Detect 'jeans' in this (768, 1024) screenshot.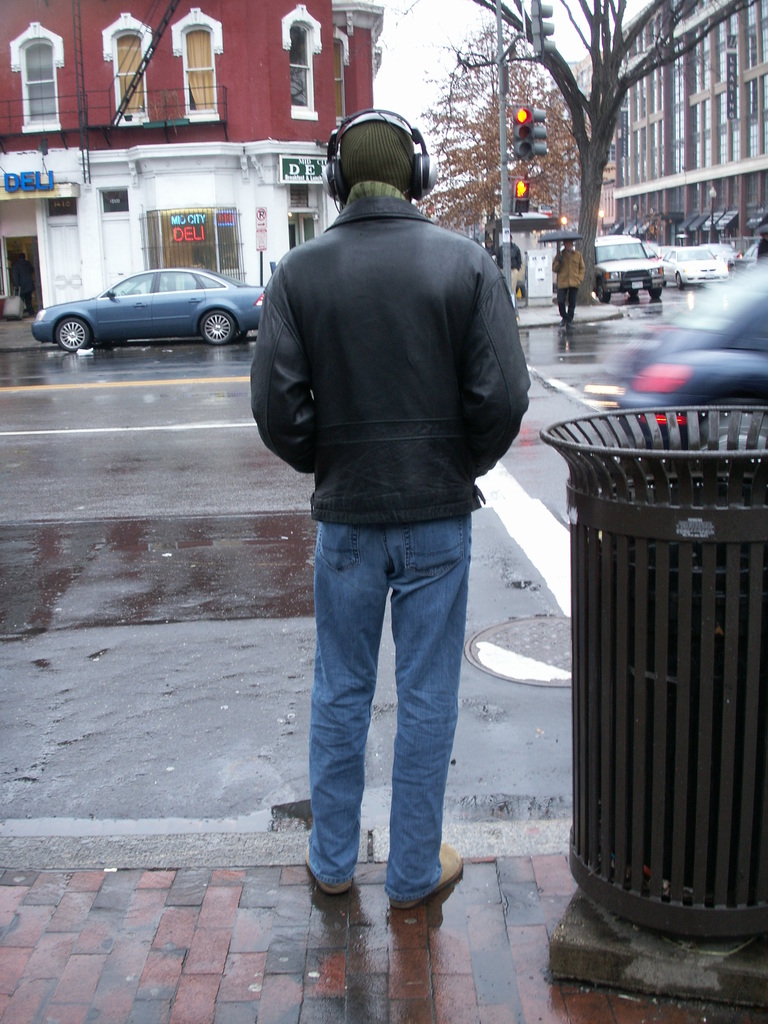
Detection: crop(302, 479, 520, 906).
